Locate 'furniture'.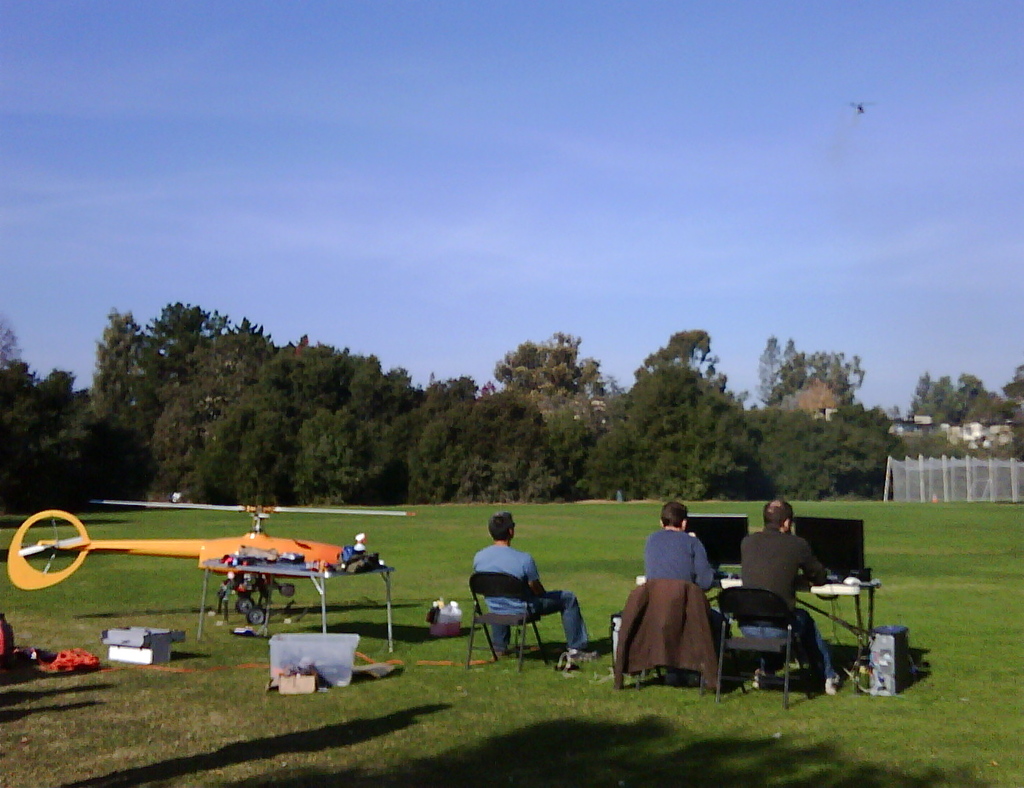
Bounding box: (left=634, top=574, right=881, bottom=657).
